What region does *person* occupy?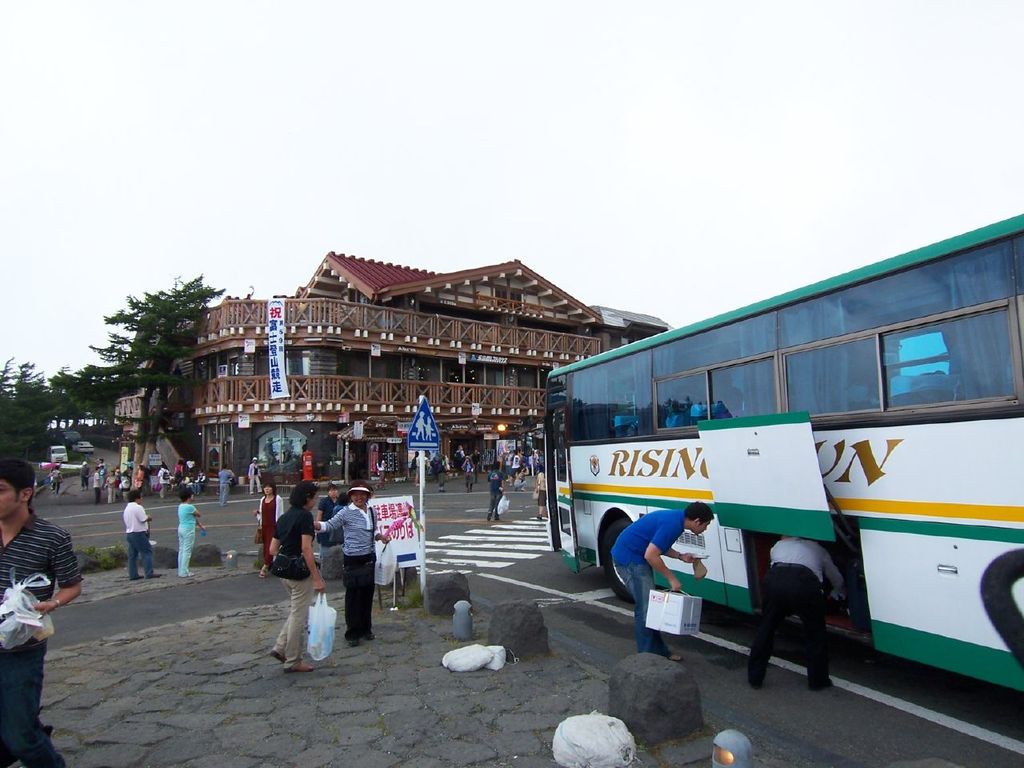
pyautogui.locateOnScreen(270, 477, 326, 673).
